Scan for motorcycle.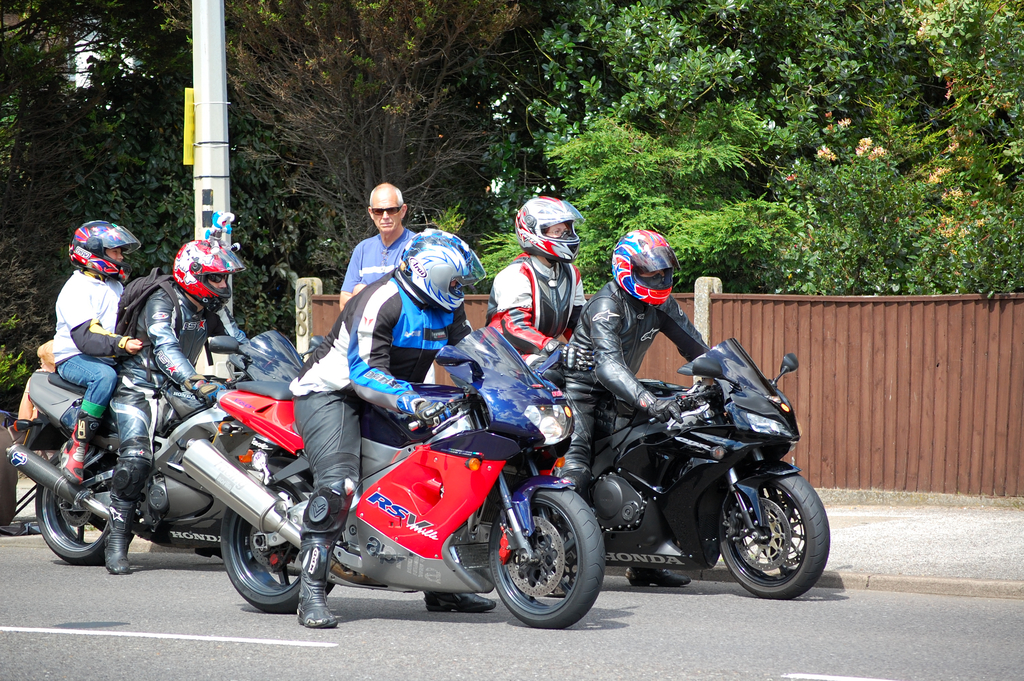
Scan result: pyautogui.locateOnScreen(1, 332, 325, 564).
